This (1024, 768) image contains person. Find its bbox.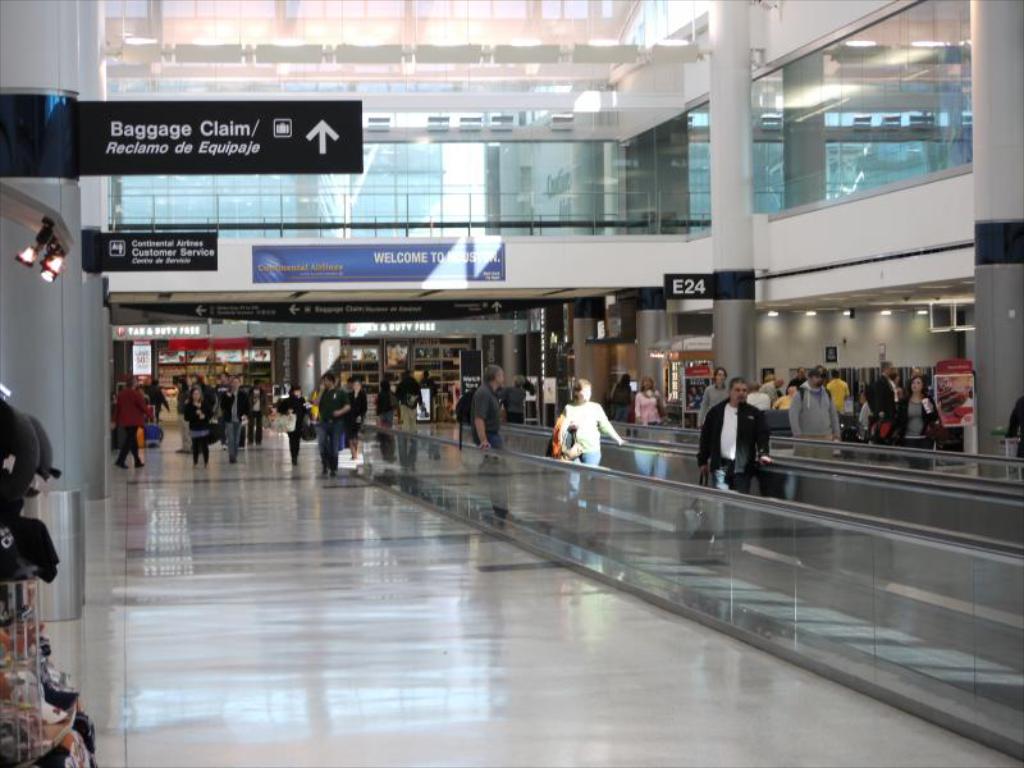
crop(696, 379, 768, 557).
